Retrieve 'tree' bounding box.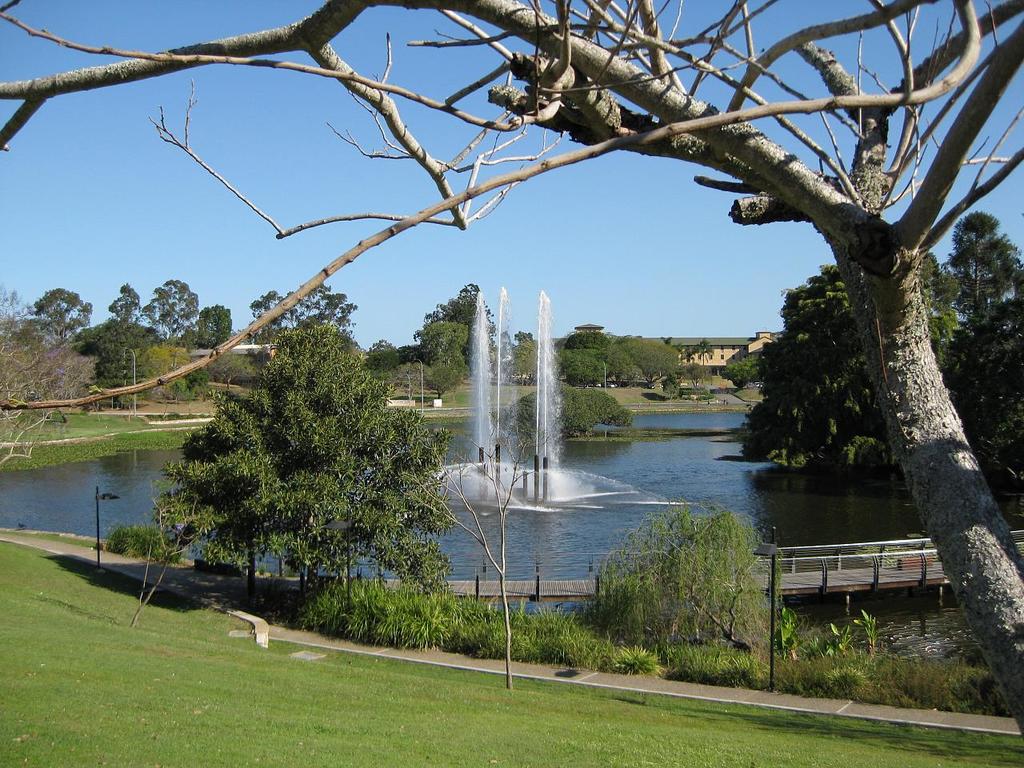
Bounding box: l=731, t=213, r=1023, b=503.
